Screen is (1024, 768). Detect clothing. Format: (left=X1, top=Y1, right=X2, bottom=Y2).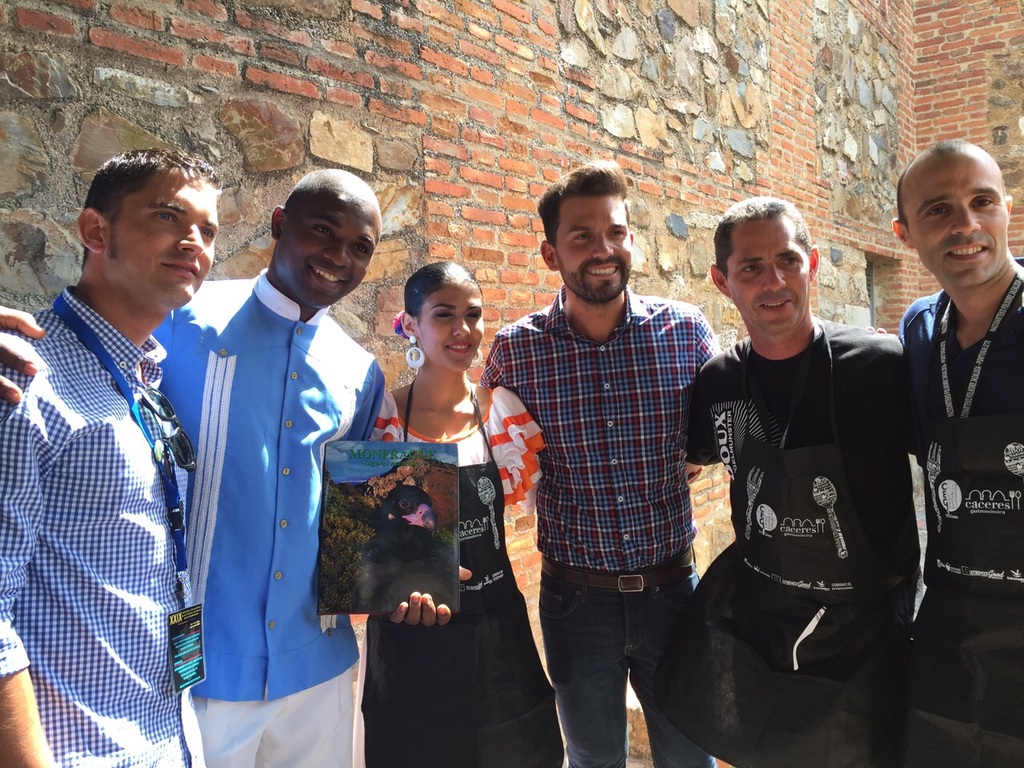
(left=362, top=388, right=564, bottom=767).
